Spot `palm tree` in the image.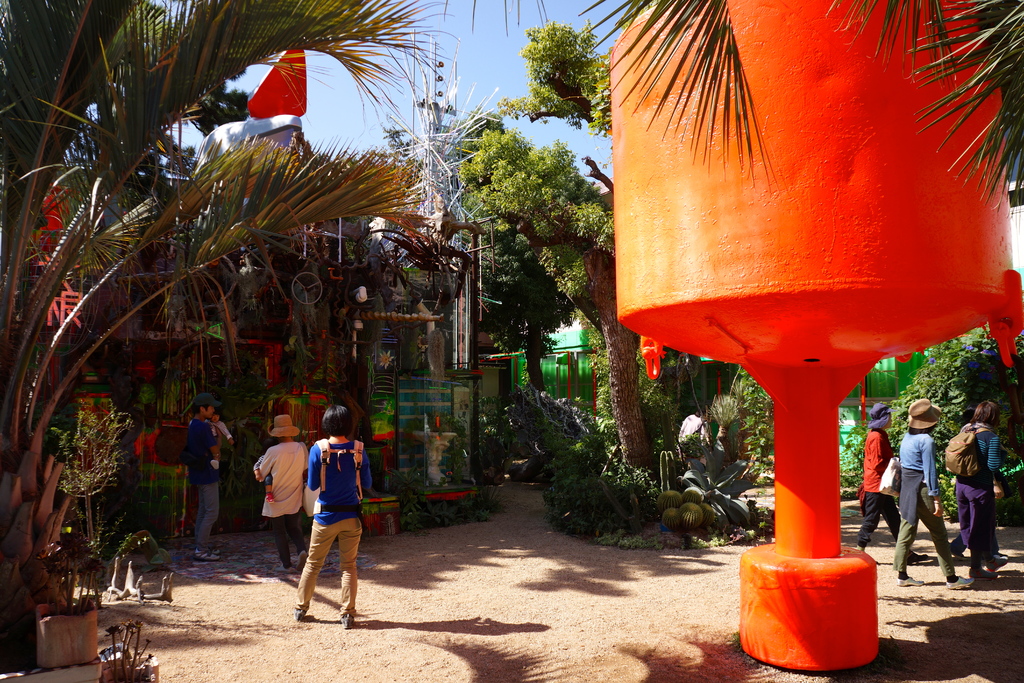
`palm tree` found at BBox(0, 0, 456, 658).
